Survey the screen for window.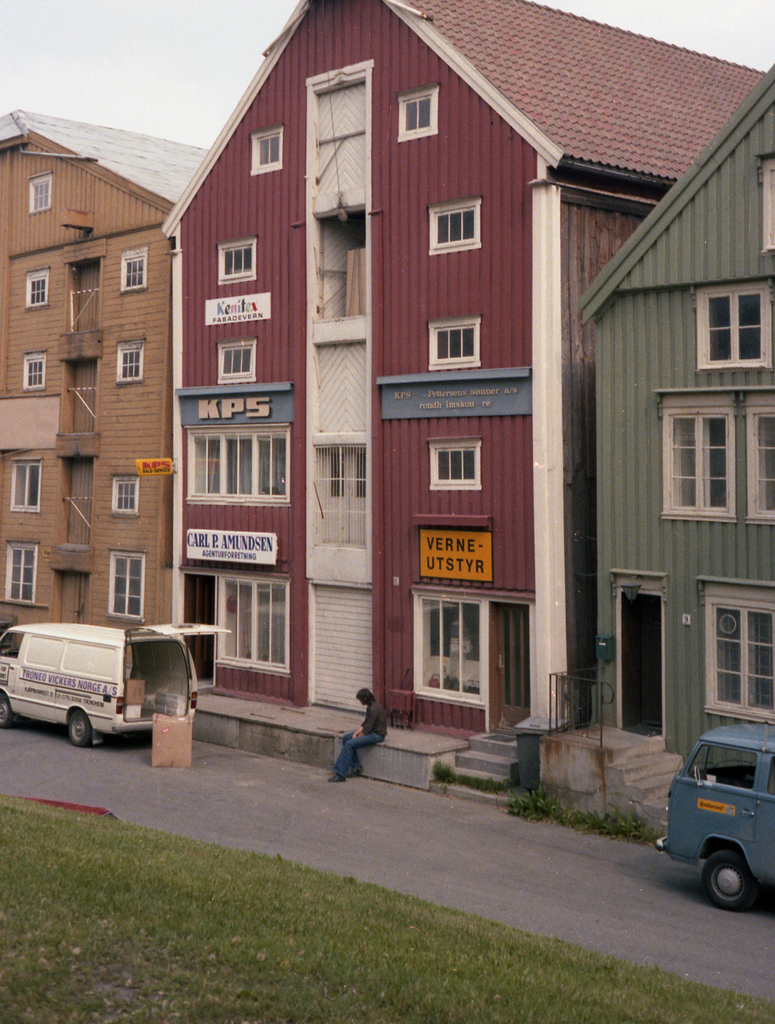
Survey found: <region>111, 552, 143, 619</region>.
